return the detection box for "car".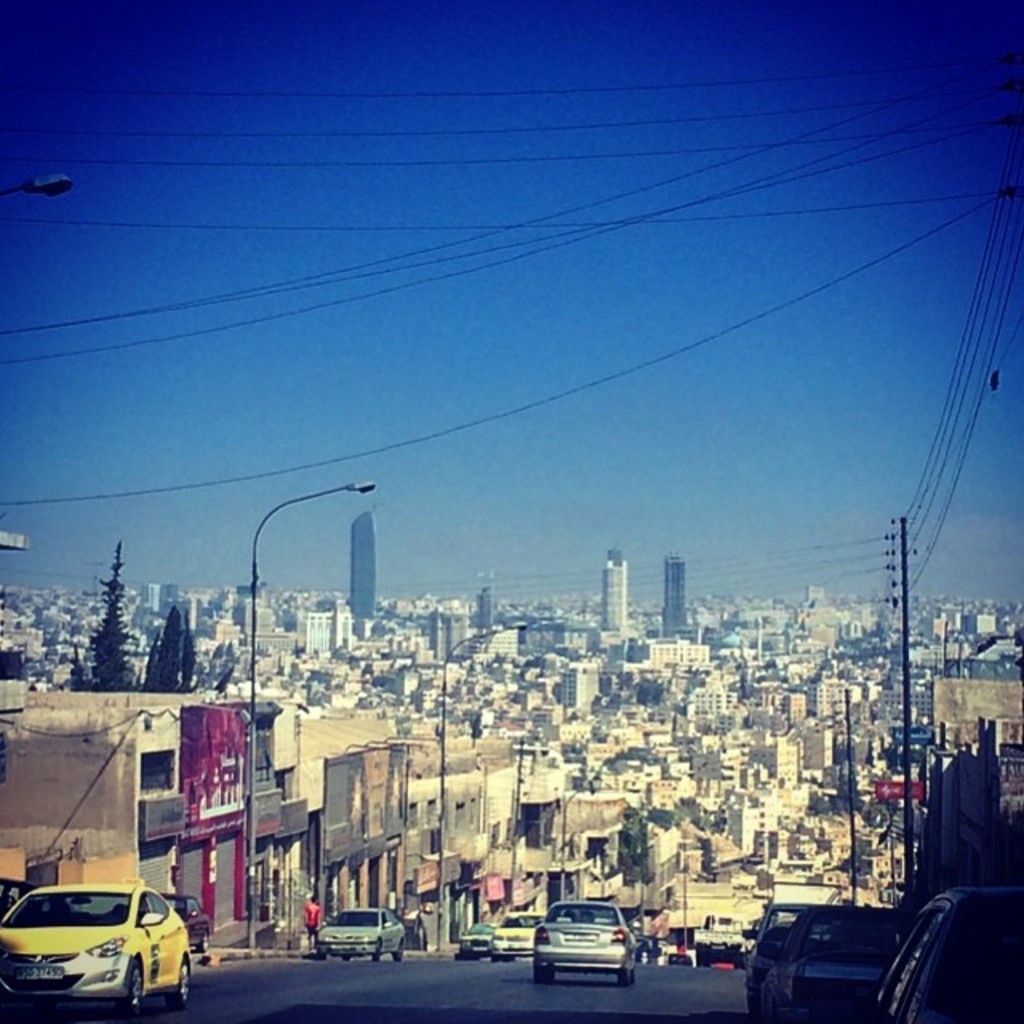
locate(462, 922, 496, 960).
